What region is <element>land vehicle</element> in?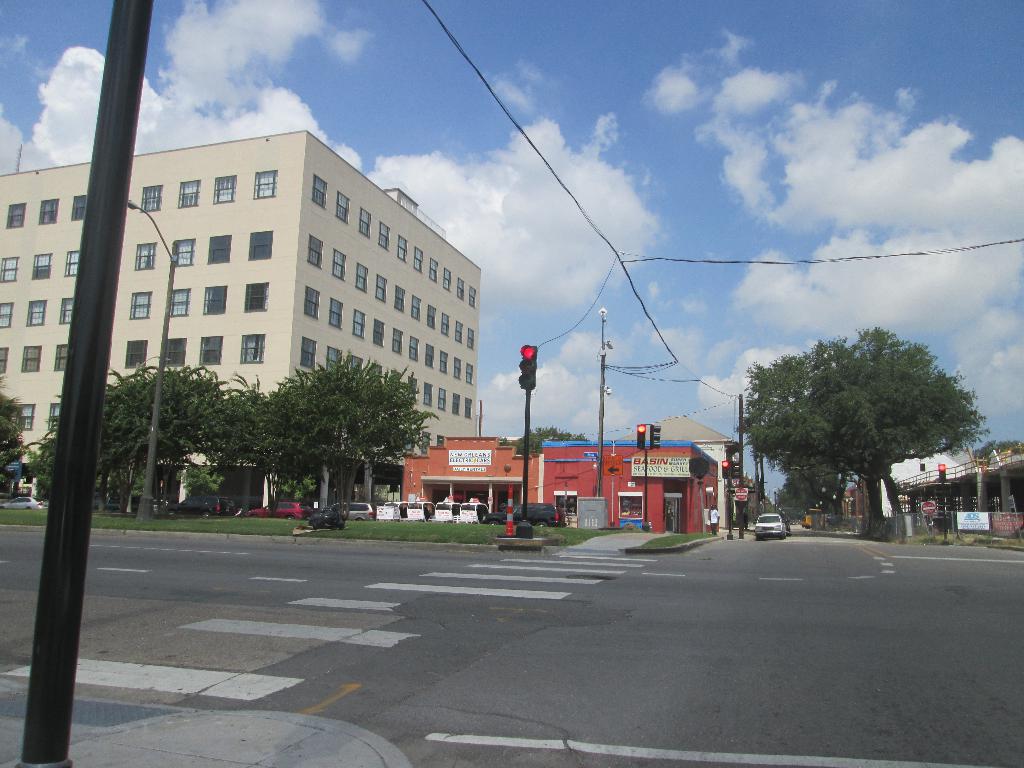
rect(431, 497, 467, 520).
